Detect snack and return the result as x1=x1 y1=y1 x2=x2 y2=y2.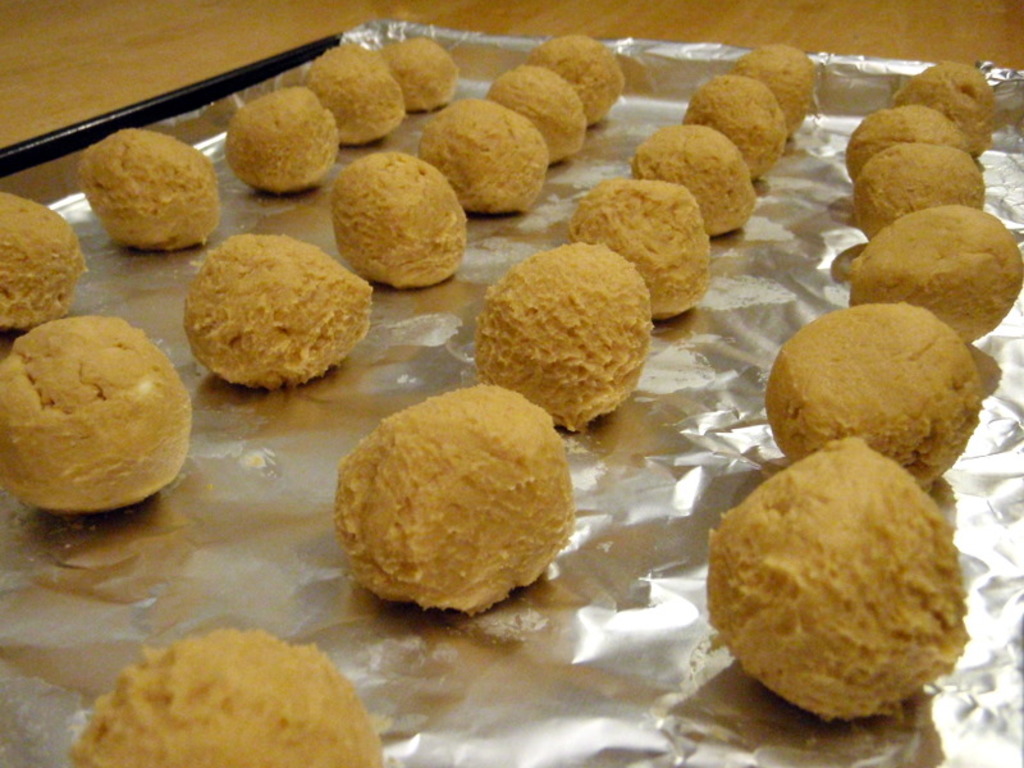
x1=713 y1=445 x2=979 y2=717.
